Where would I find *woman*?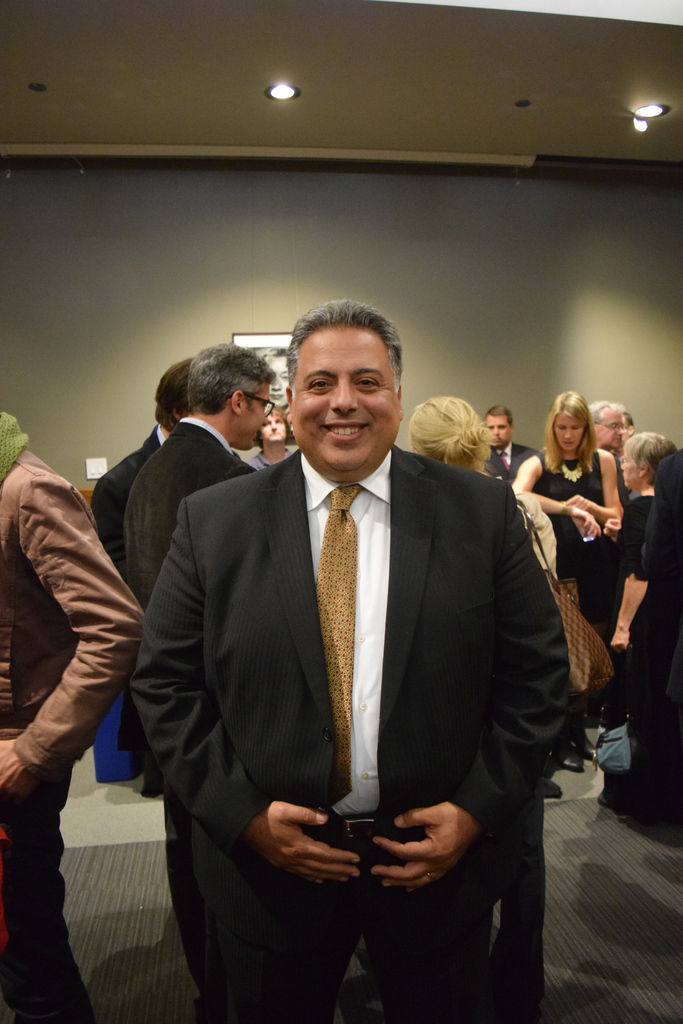
At box=[504, 387, 621, 790].
